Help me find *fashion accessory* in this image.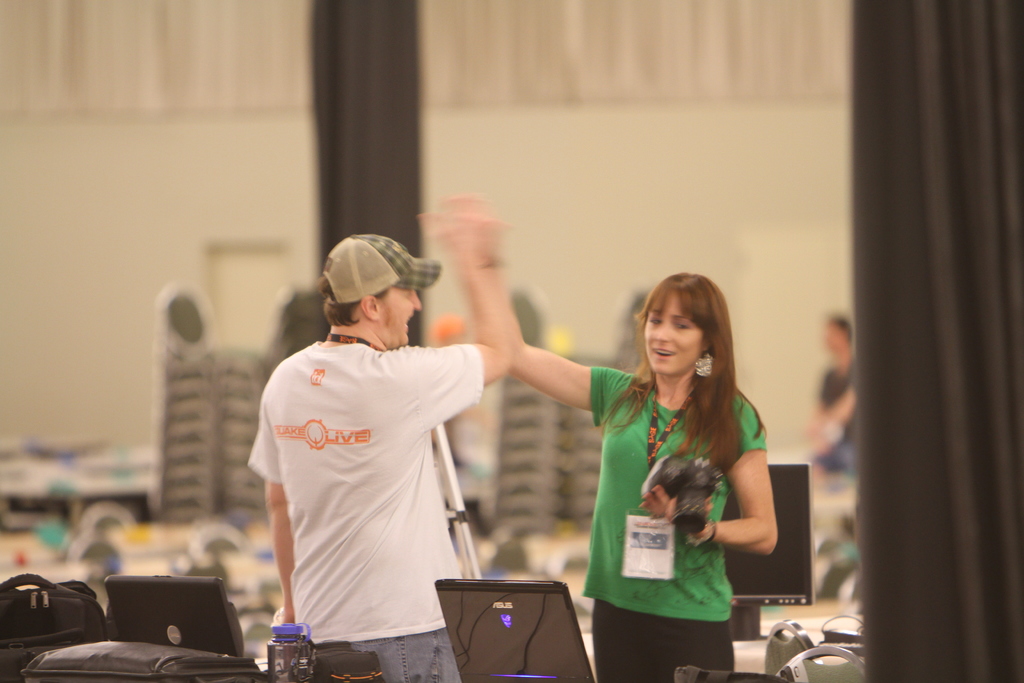
Found it: rect(692, 350, 715, 374).
